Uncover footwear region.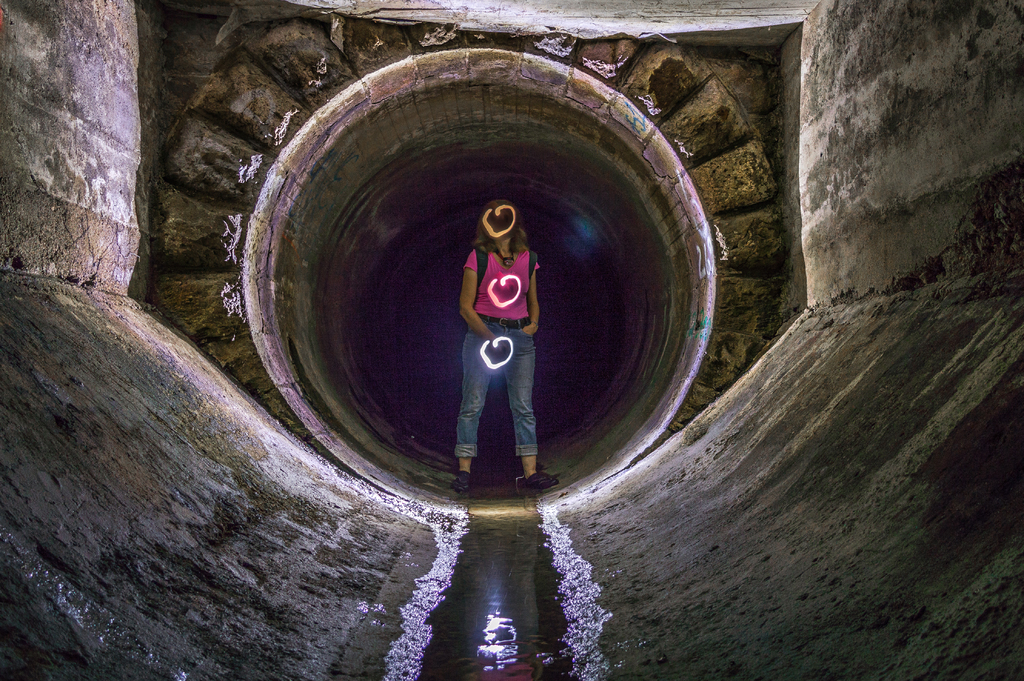
Uncovered: <box>452,470,474,494</box>.
